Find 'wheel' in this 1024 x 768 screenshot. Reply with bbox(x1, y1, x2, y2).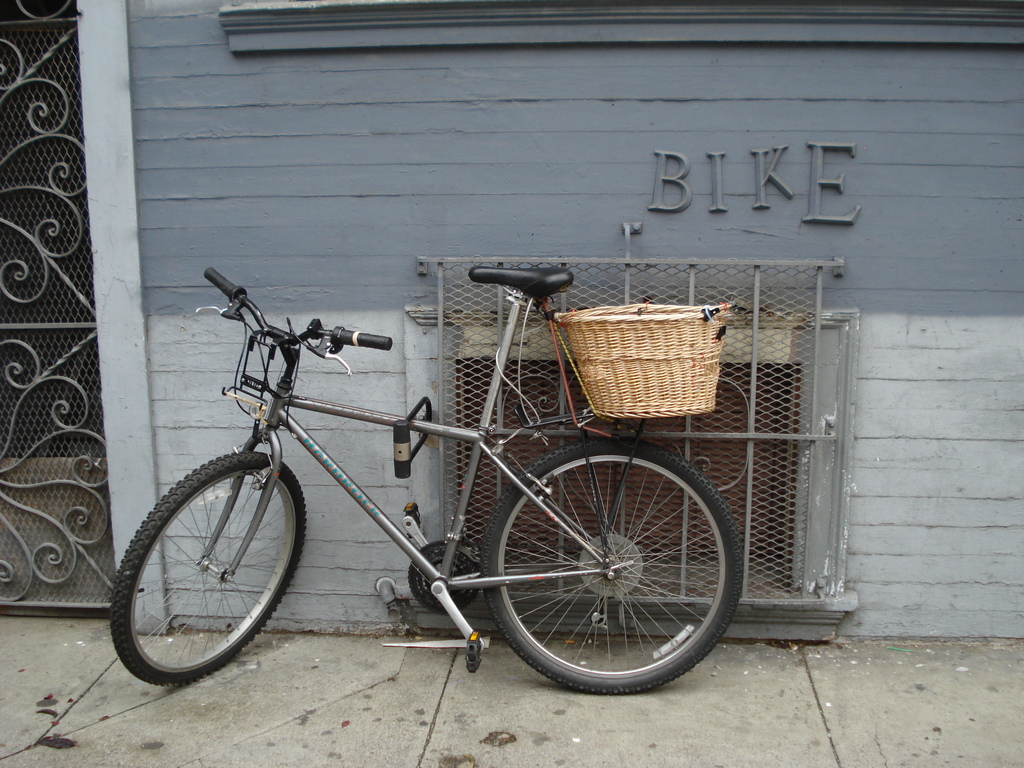
bbox(474, 446, 716, 691).
